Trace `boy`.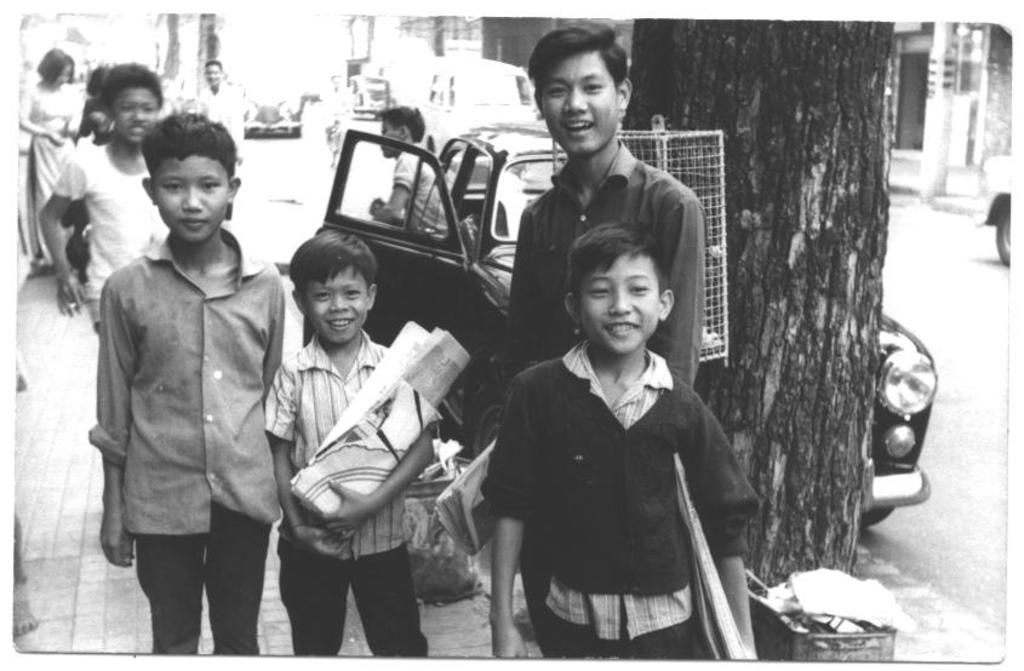
Traced to Rect(85, 107, 287, 652).
